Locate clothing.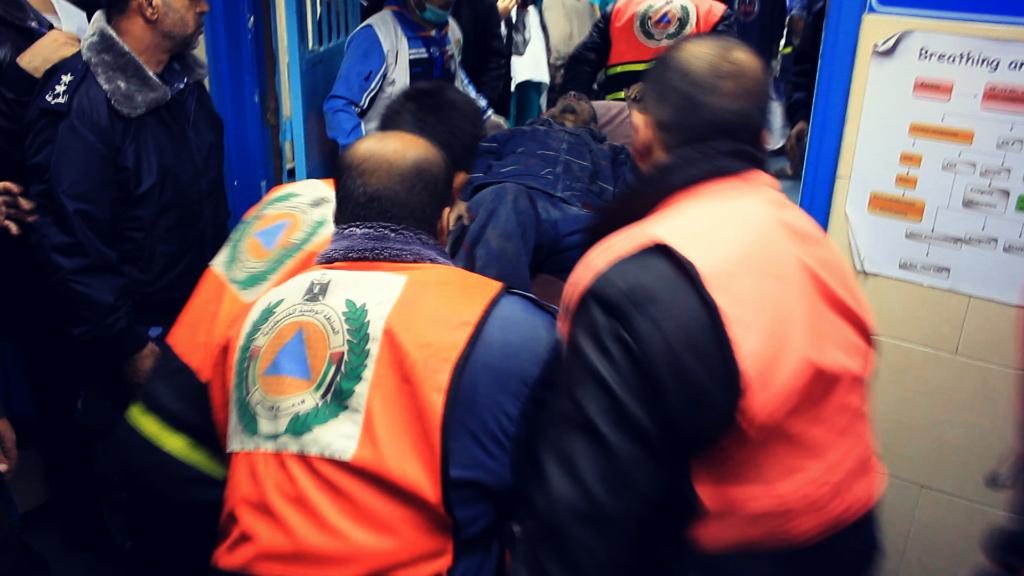
Bounding box: box=[330, 11, 499, 154].
